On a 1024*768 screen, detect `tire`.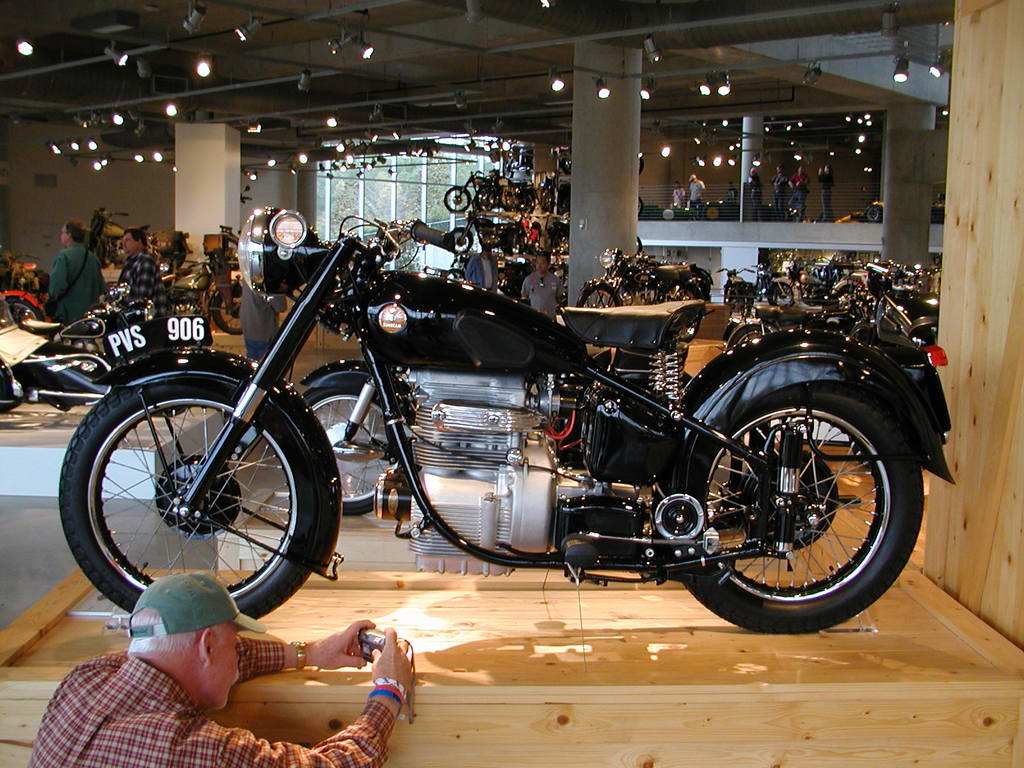
x1=477 y1=189 x2=494 y2=210.
